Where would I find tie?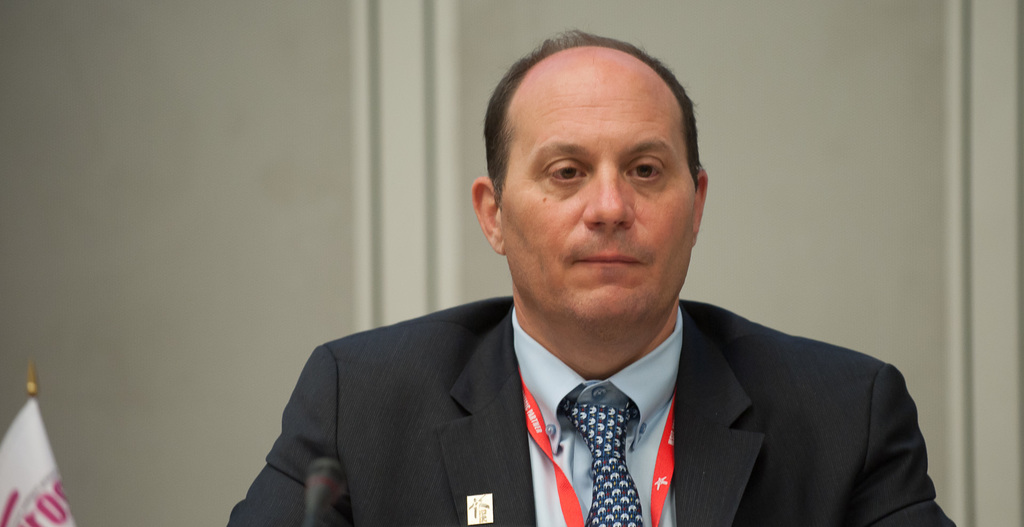
At 557,399,652,526.
